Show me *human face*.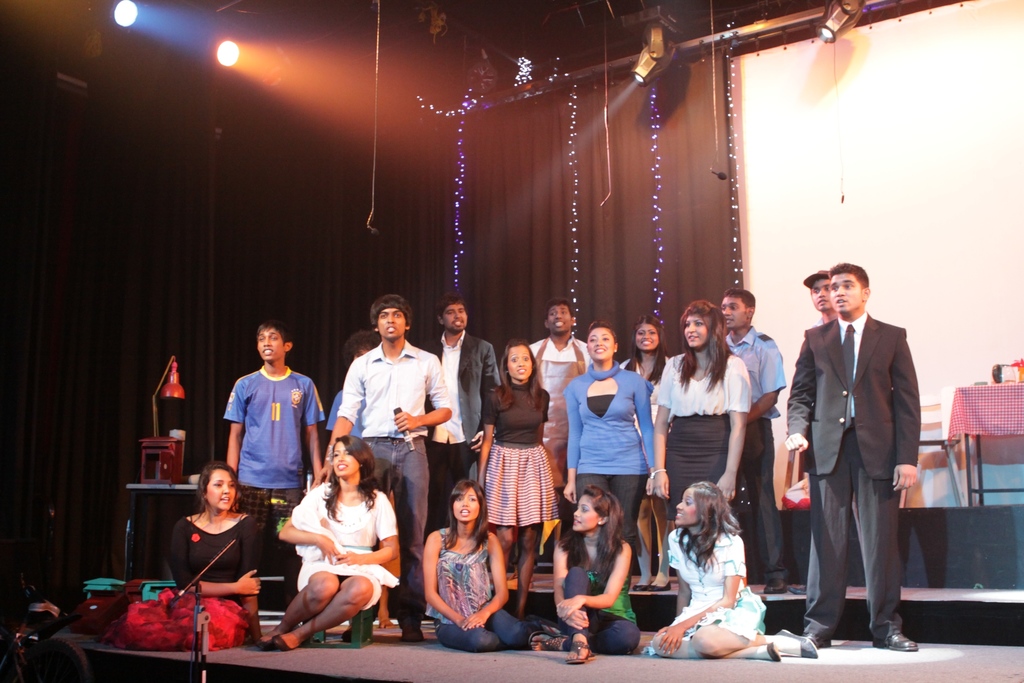
*human face* is here: rect(586, 327, 614, 363).
